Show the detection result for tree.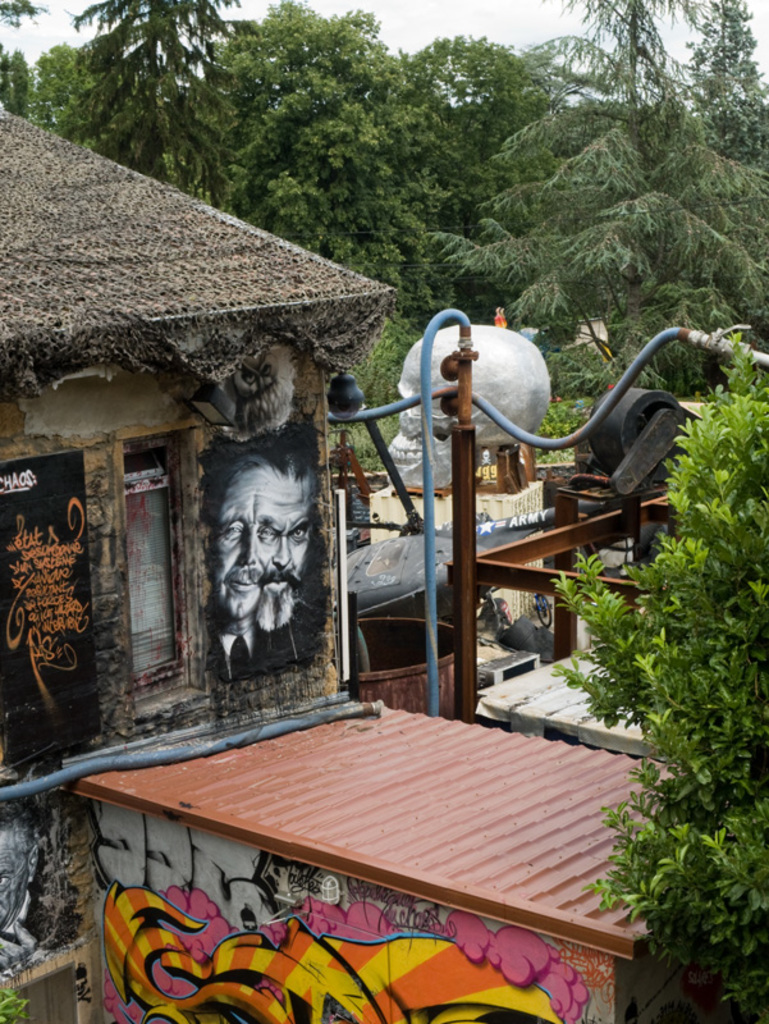
bbox=[399, 29, 567, 312].
